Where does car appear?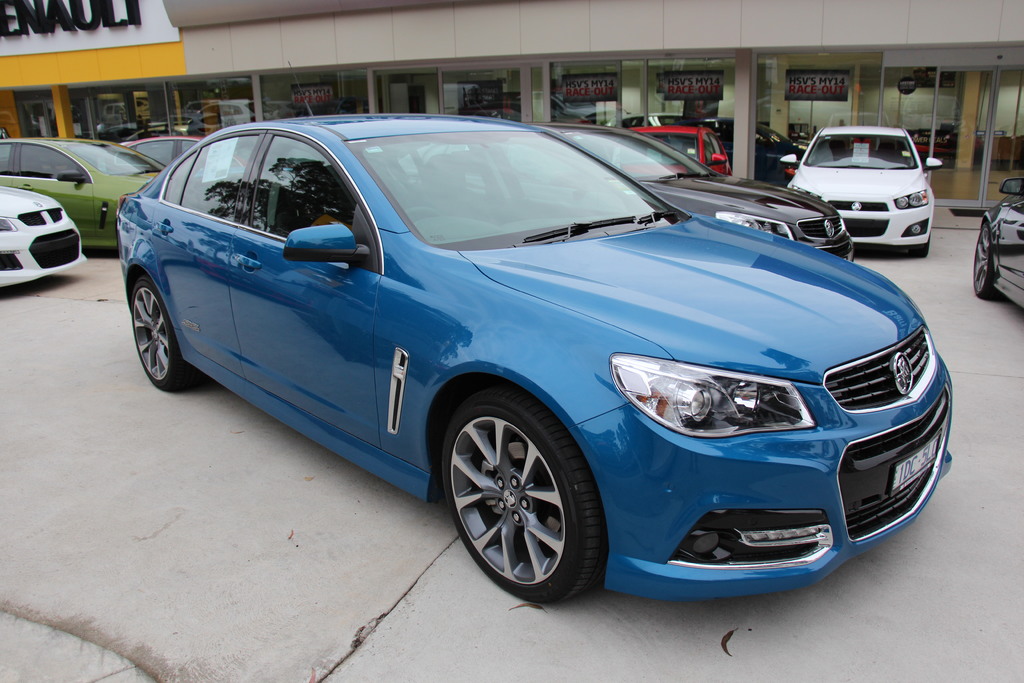
Appears at box(114, 135, 245, 181).
